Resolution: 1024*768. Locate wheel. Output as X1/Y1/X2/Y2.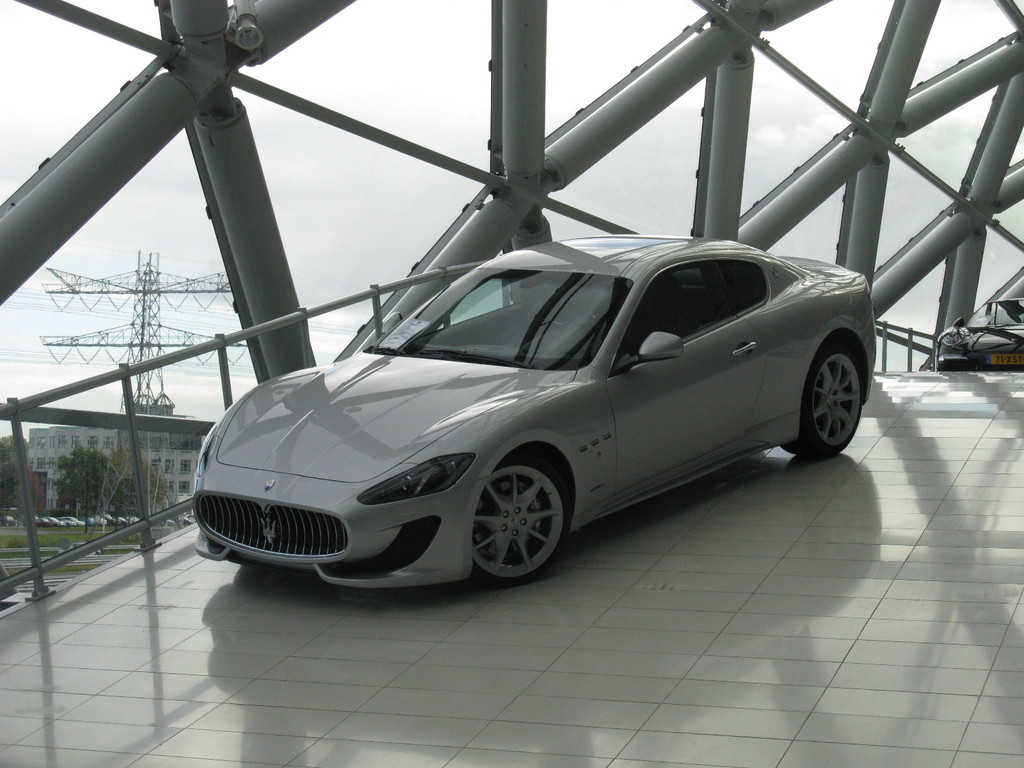
785/344/860/454.
